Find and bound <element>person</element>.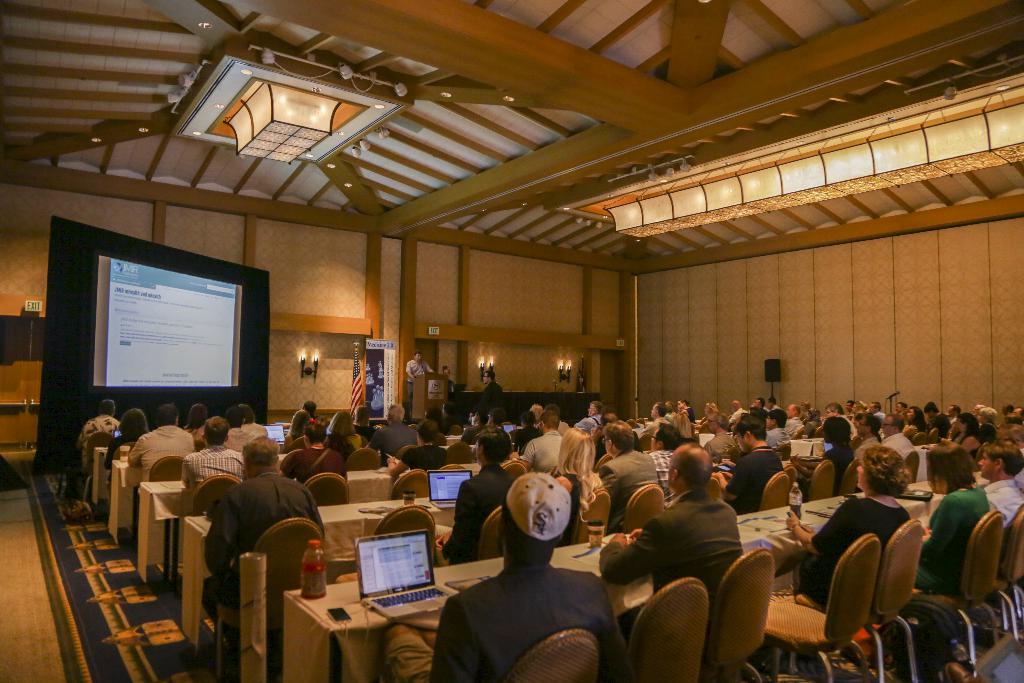
Bound: [198,428,323,650].
